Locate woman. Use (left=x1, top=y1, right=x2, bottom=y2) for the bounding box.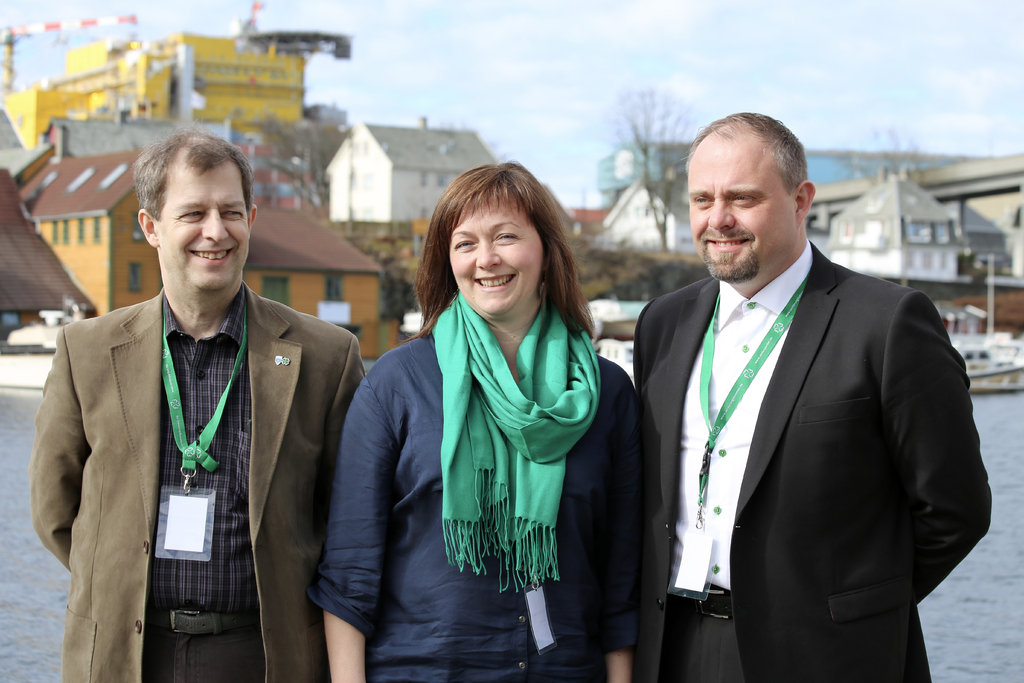
(left=344, top=169, right=634, bottom=663).
